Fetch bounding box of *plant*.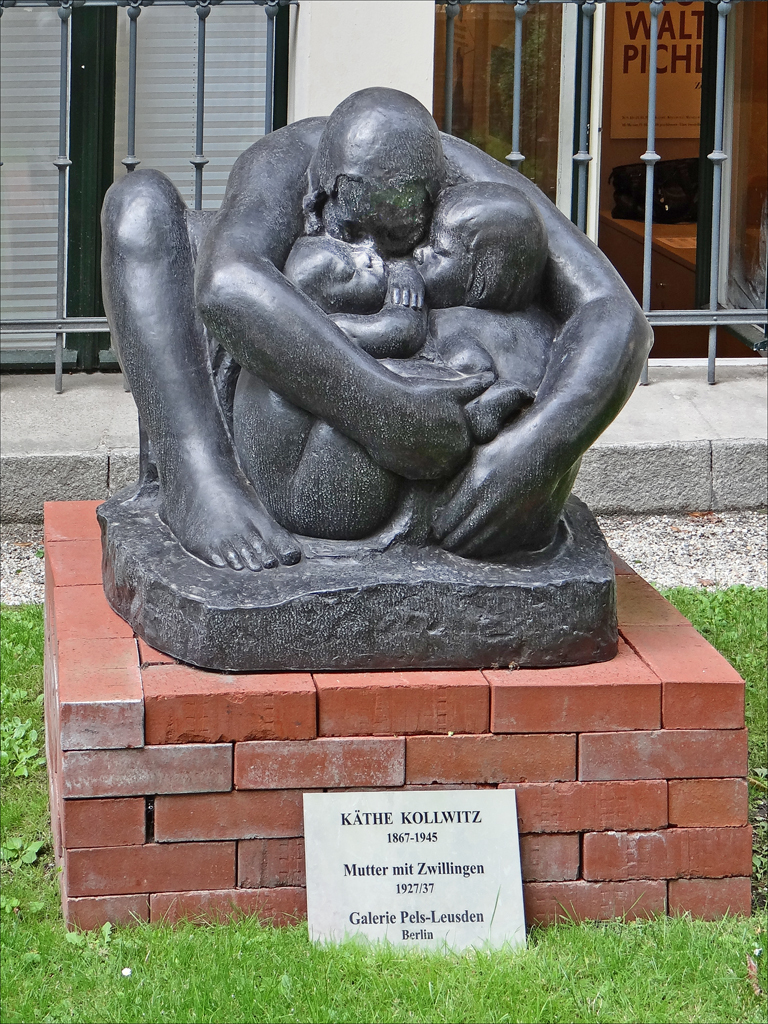
Bbox: bbox=[0, 680, 25, 701].
